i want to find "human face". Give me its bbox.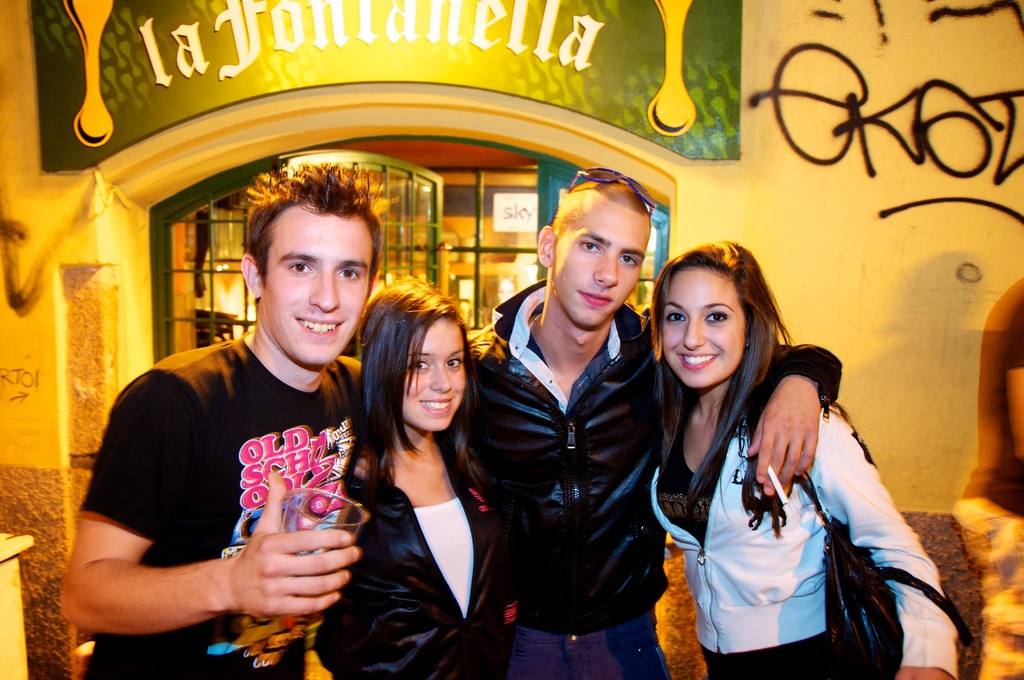
x1=404 y1=310 x2=461 y2=430.
